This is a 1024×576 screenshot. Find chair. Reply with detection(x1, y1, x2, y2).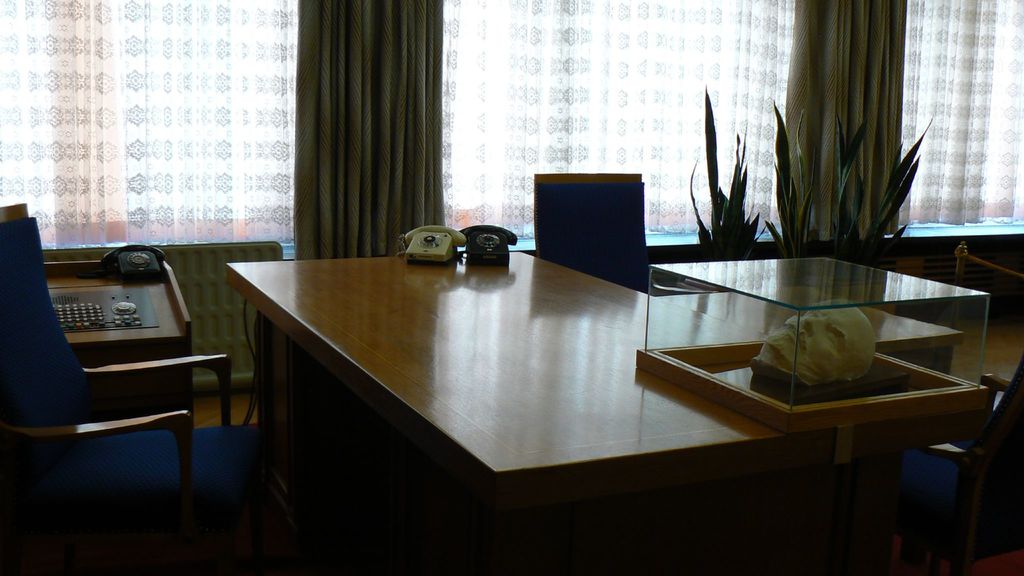
detection(810, 374, 1023, 575).
